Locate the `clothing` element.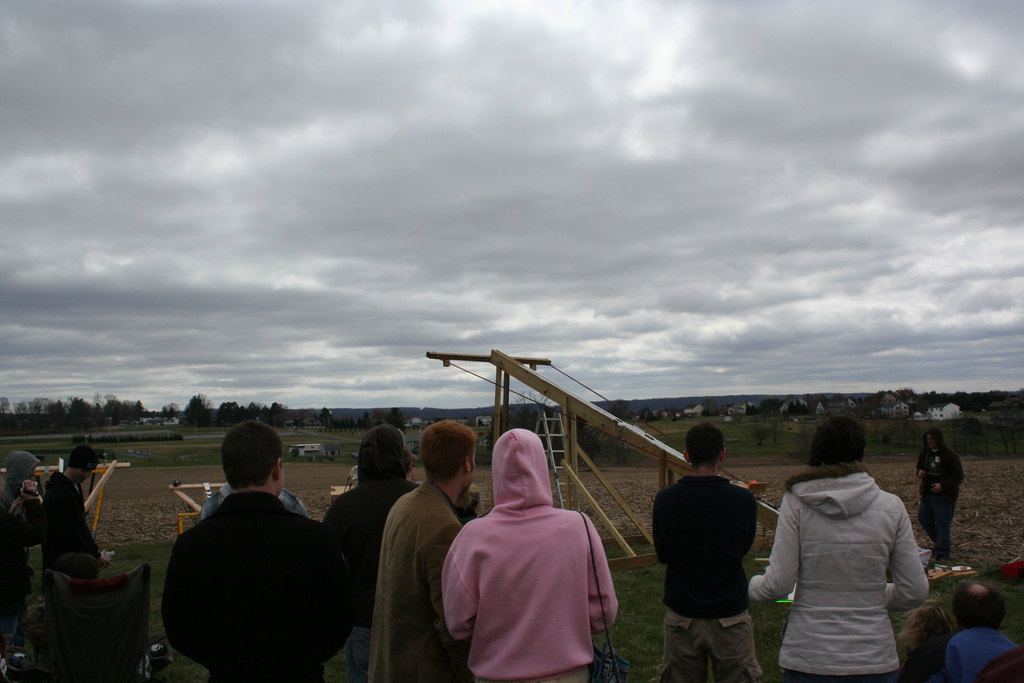
Element bbox: [652,475,756,682].
